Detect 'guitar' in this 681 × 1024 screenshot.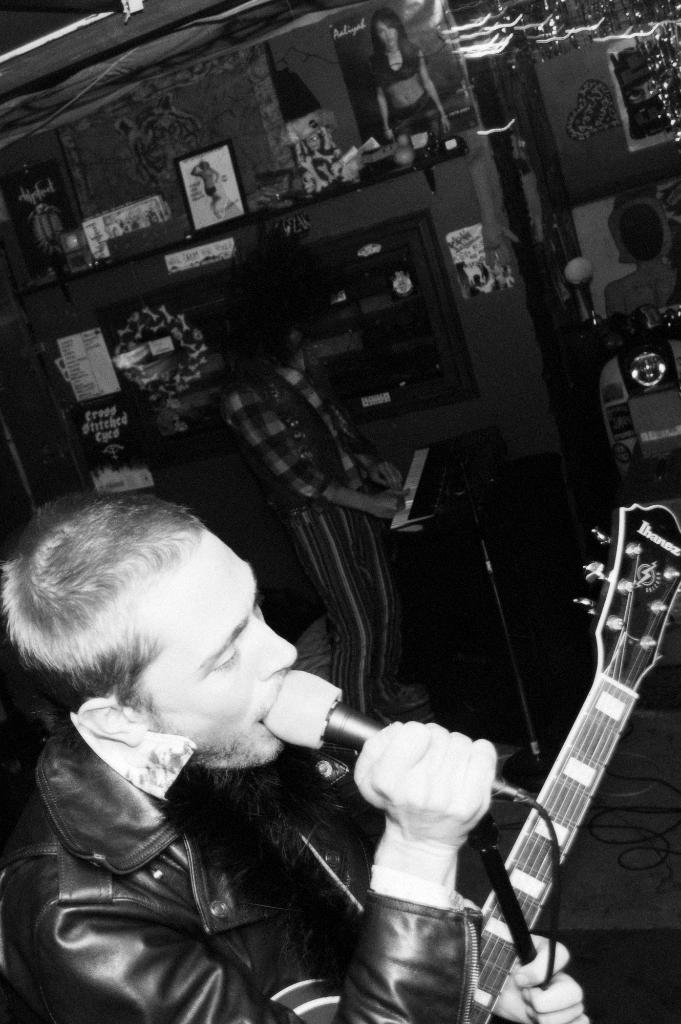
Detection: (254,499,680,1023).
